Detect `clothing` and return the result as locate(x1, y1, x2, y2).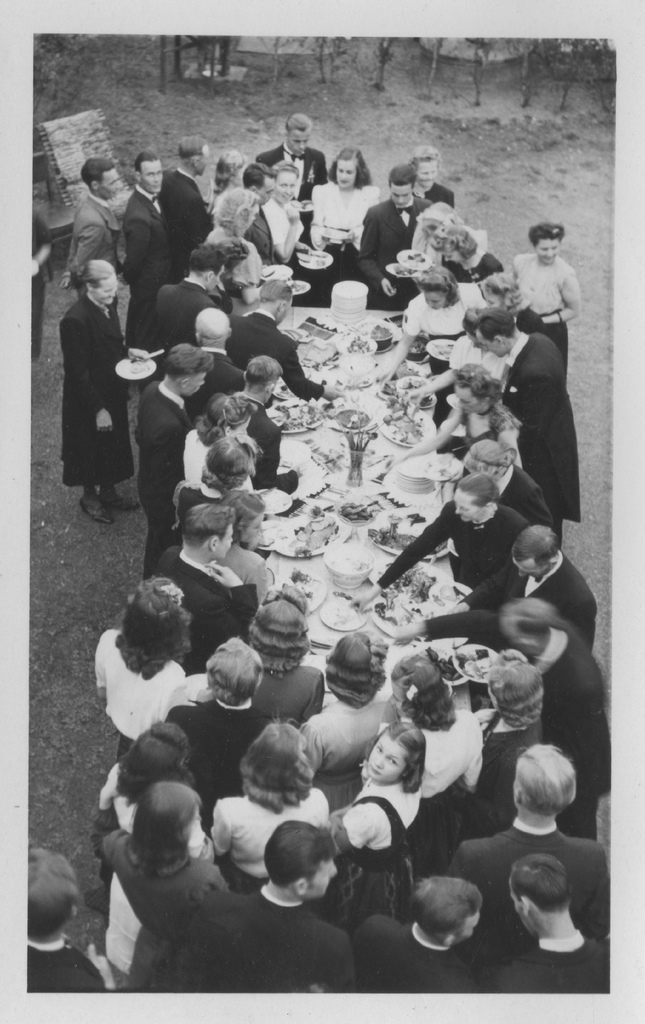
locate(90, 764, 209, 972).
